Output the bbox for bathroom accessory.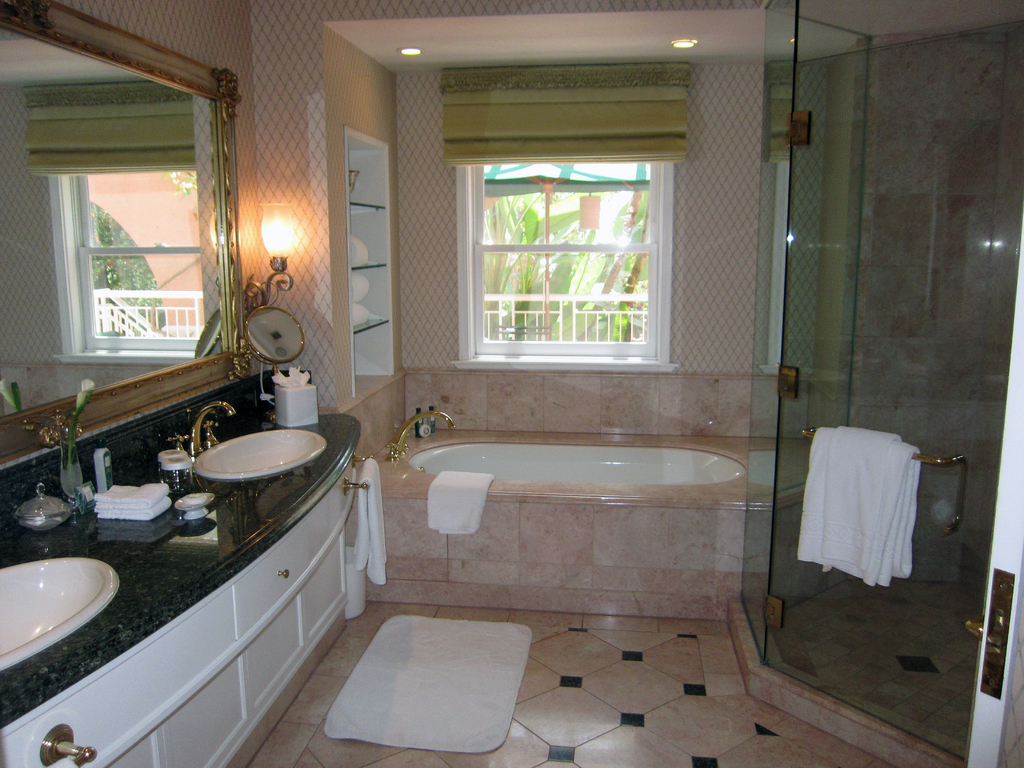
342/452/374/495.
